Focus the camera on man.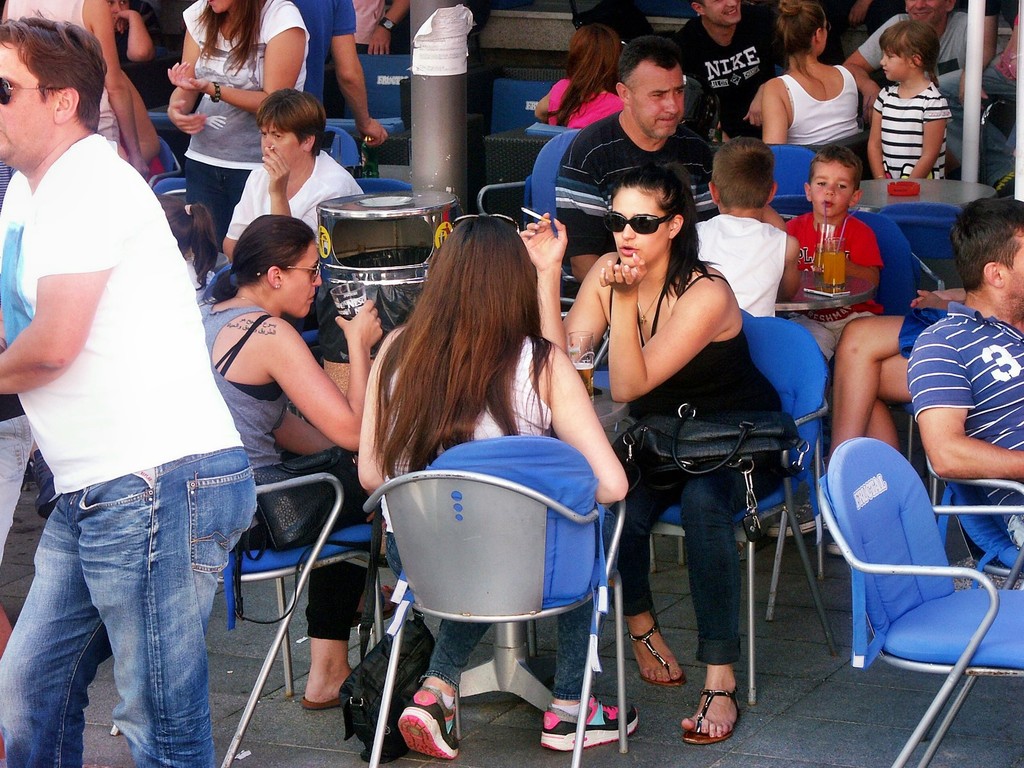
Focus region: 552 44 729 290.
